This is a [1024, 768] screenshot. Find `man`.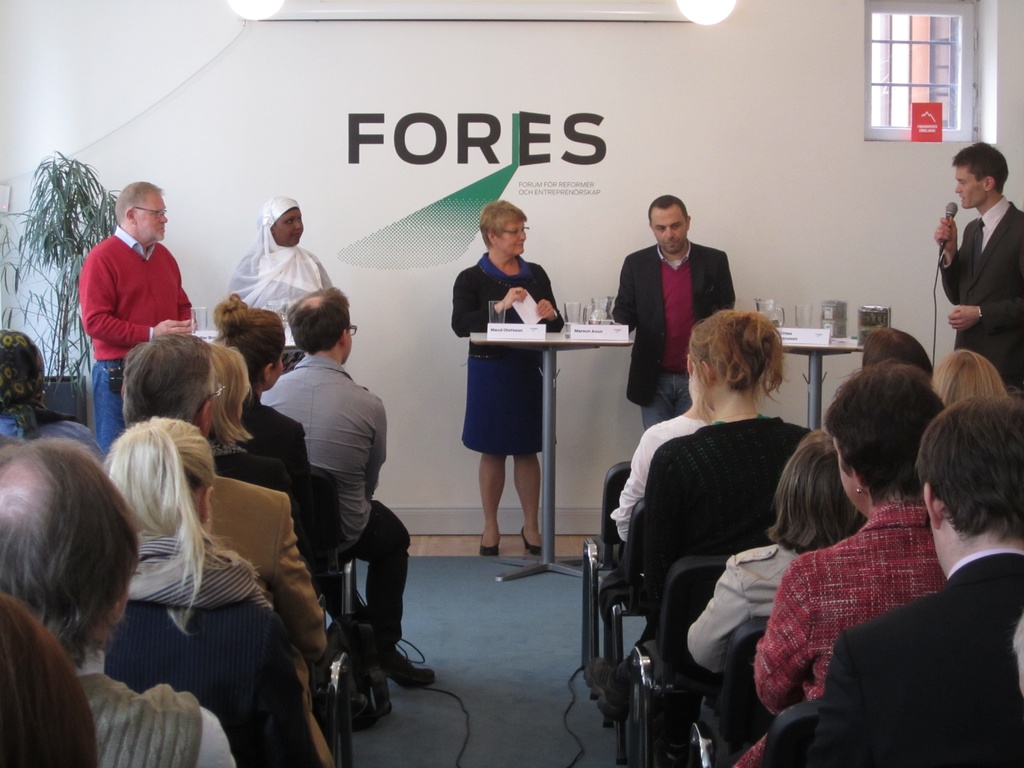
Bounding box: Rect(117, 331, 353, 766).
